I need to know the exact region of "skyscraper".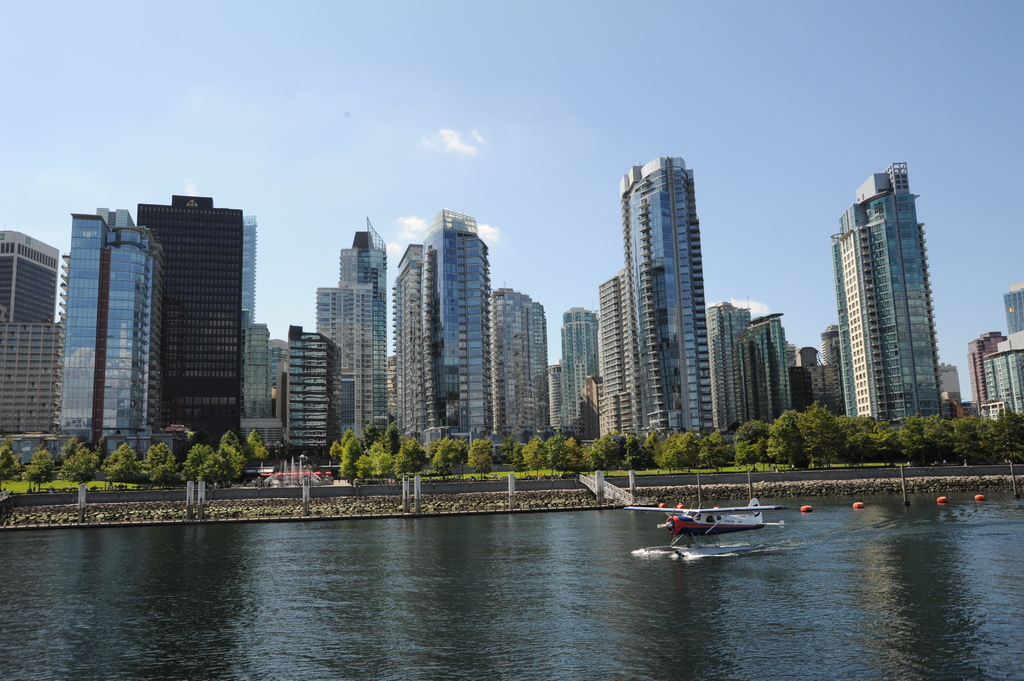
Region: x1=69 y1=208 x2=166 y2=465.
